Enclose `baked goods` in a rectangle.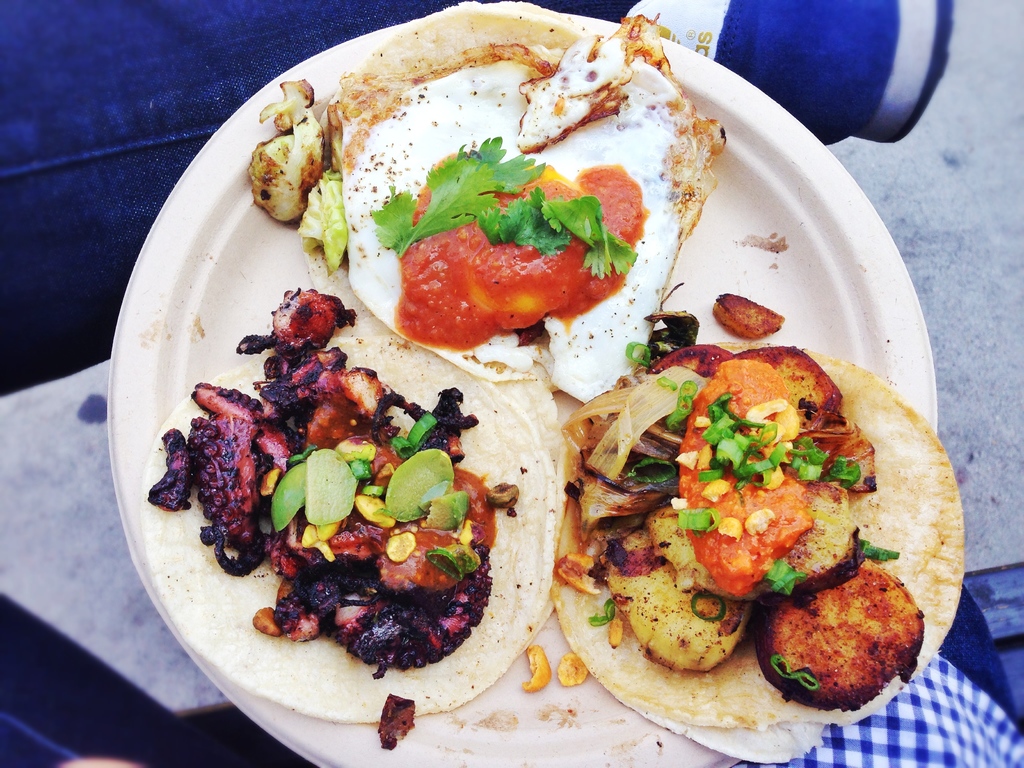
[left=246, top=11, right=716, bottom=410].
